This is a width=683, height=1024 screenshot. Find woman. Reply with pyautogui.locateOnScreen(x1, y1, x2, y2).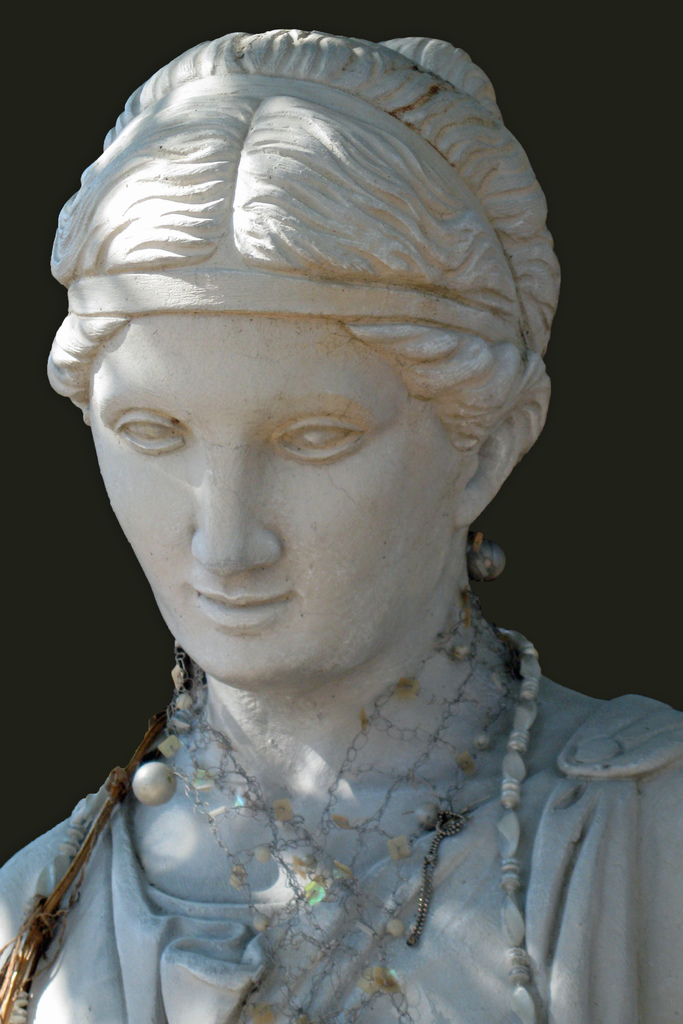
pyautogui.locateOnScreen(0, 23, 682, 1023).
